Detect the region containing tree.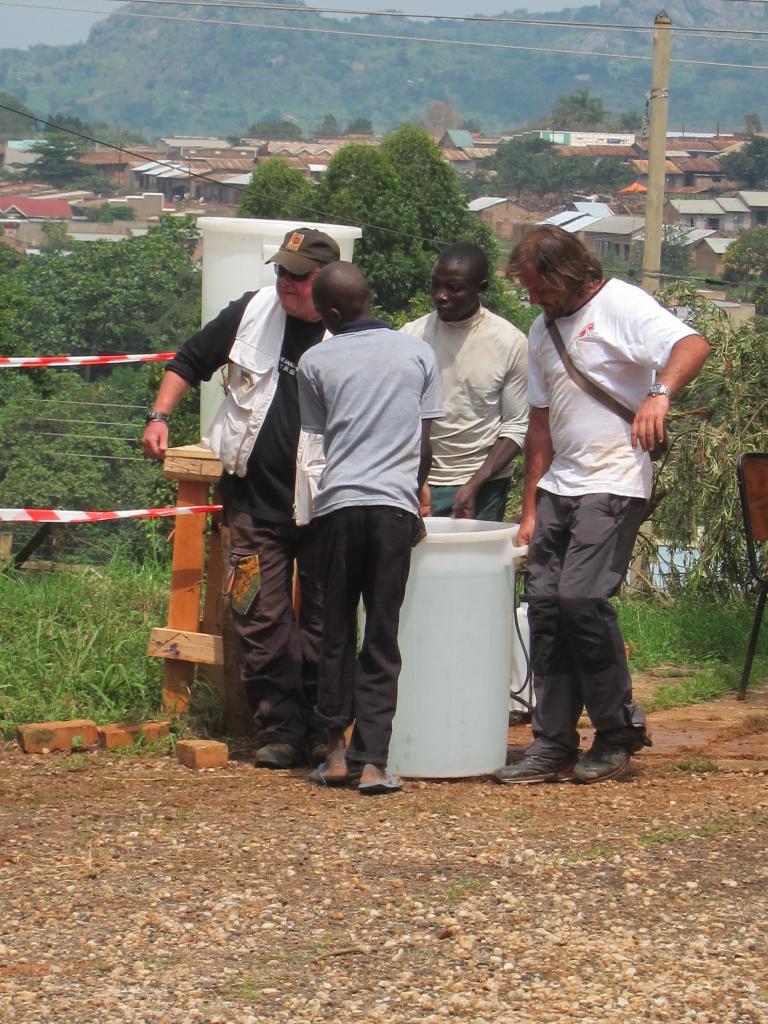
Rect(33, 252, 115, 367).
